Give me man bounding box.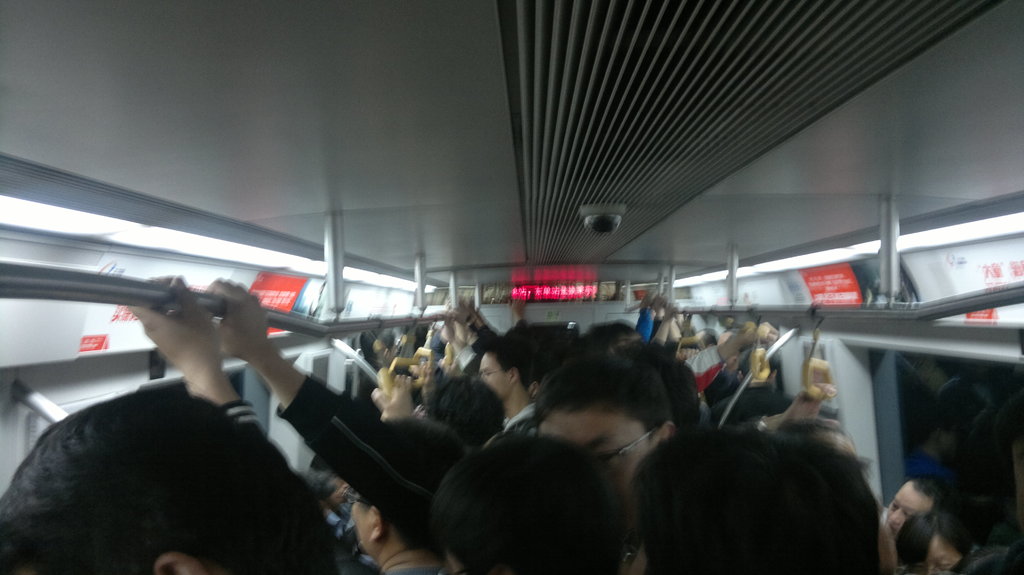
<box>28,299,404,545</box>.
